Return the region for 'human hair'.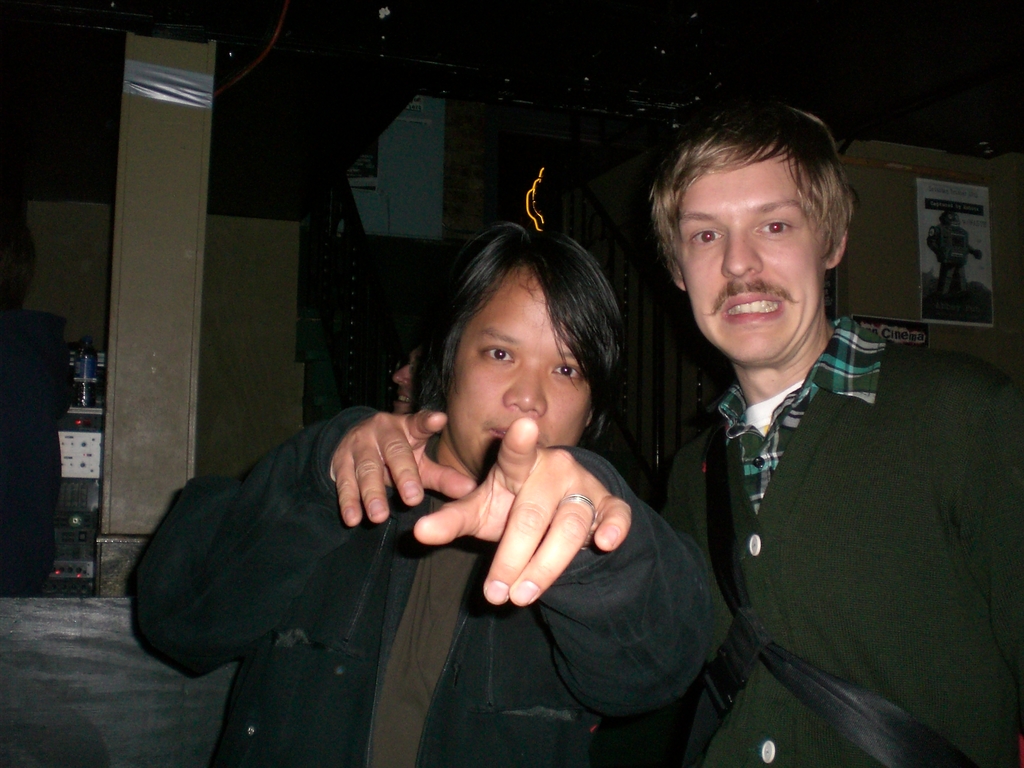
<region>421, 214, 604, 463</region>.
